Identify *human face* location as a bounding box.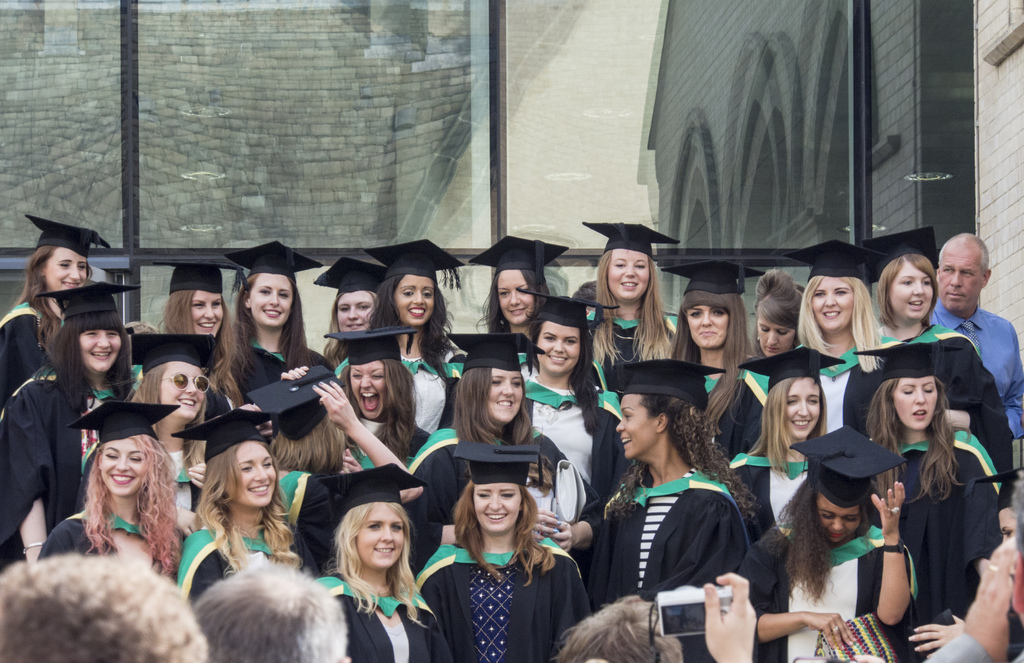
region(191, 291, 224, 338).
